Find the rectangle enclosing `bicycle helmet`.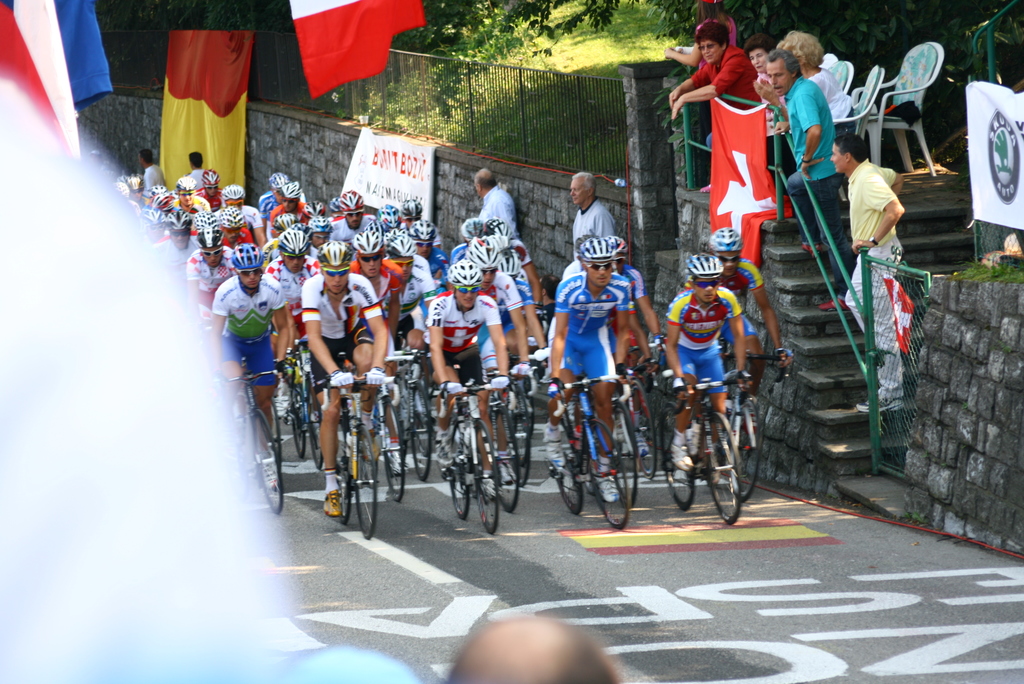
crop(318, 241, 354, 297).
